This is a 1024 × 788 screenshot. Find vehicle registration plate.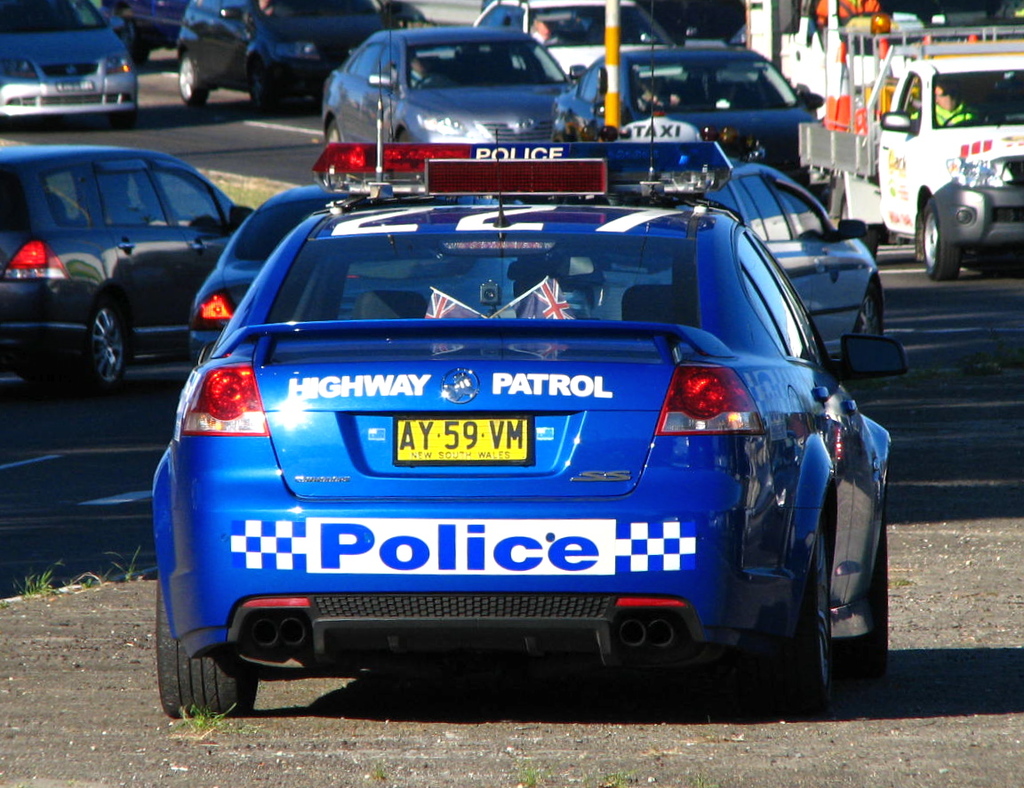
Bounding box: box=[394, 411, 532, 466].
